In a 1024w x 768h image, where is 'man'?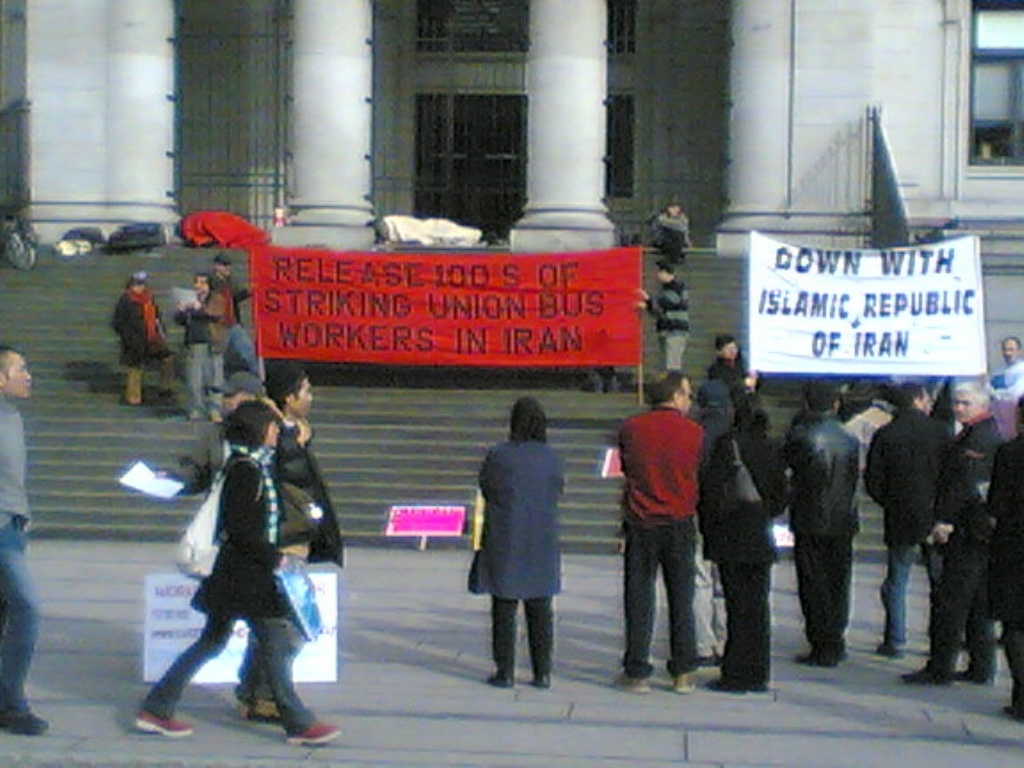
crop(964, 407, 1023, 707).
